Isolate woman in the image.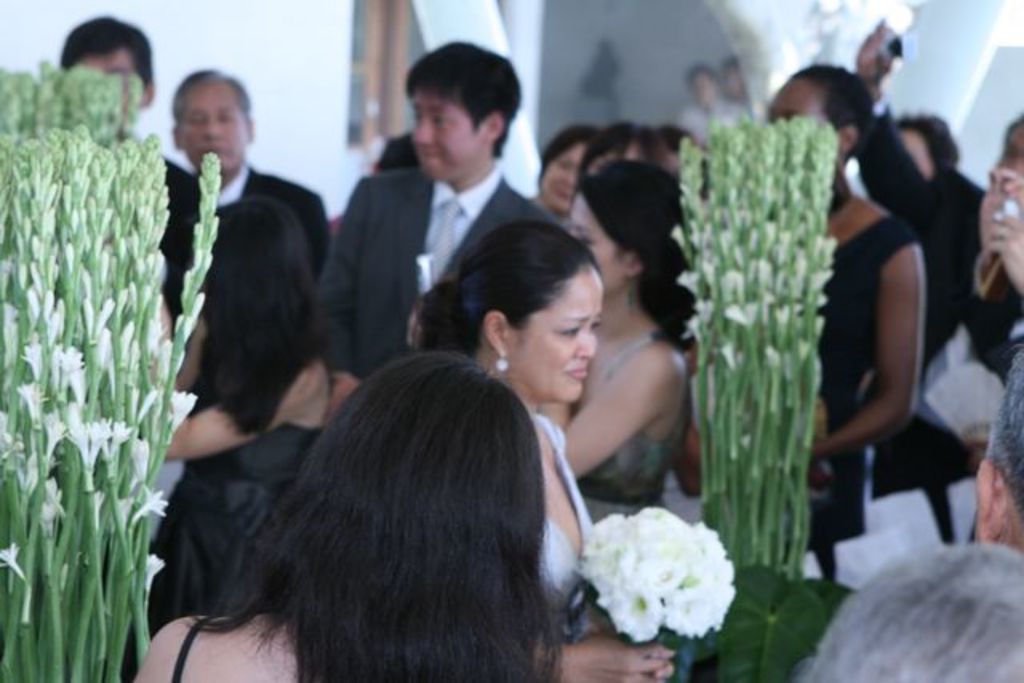
Isolated region: rect(758, 61, 931, 545).
